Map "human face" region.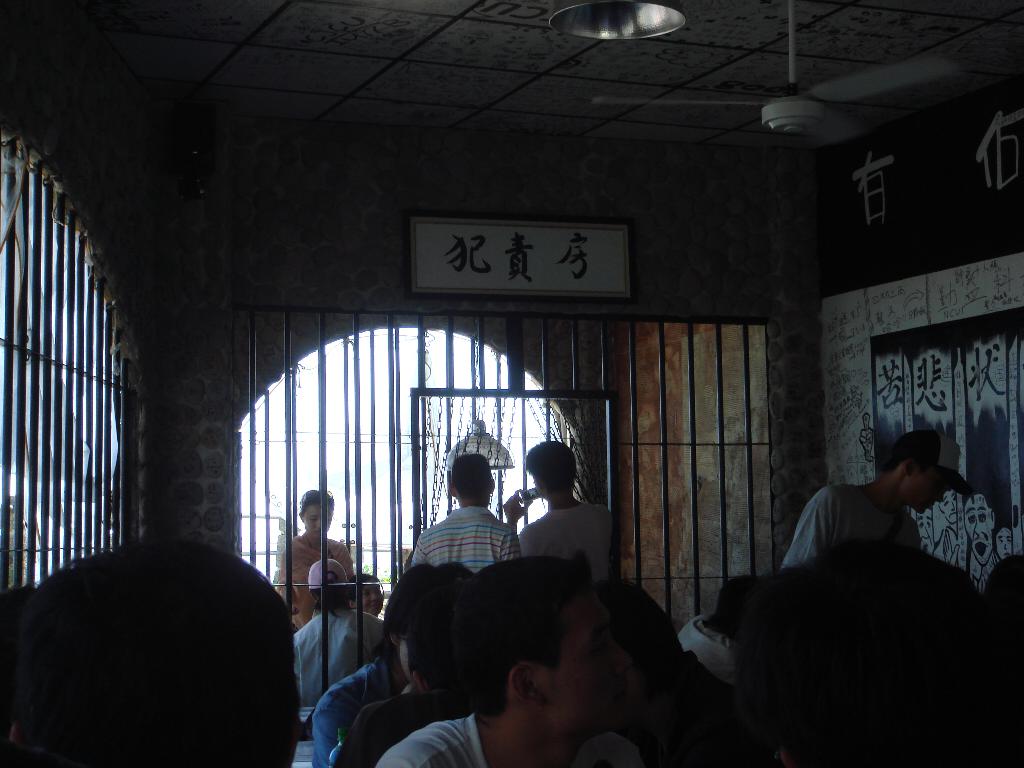
Mapped to {"left": 302, "top": 500, "right": 332, "bottom": 540}.
